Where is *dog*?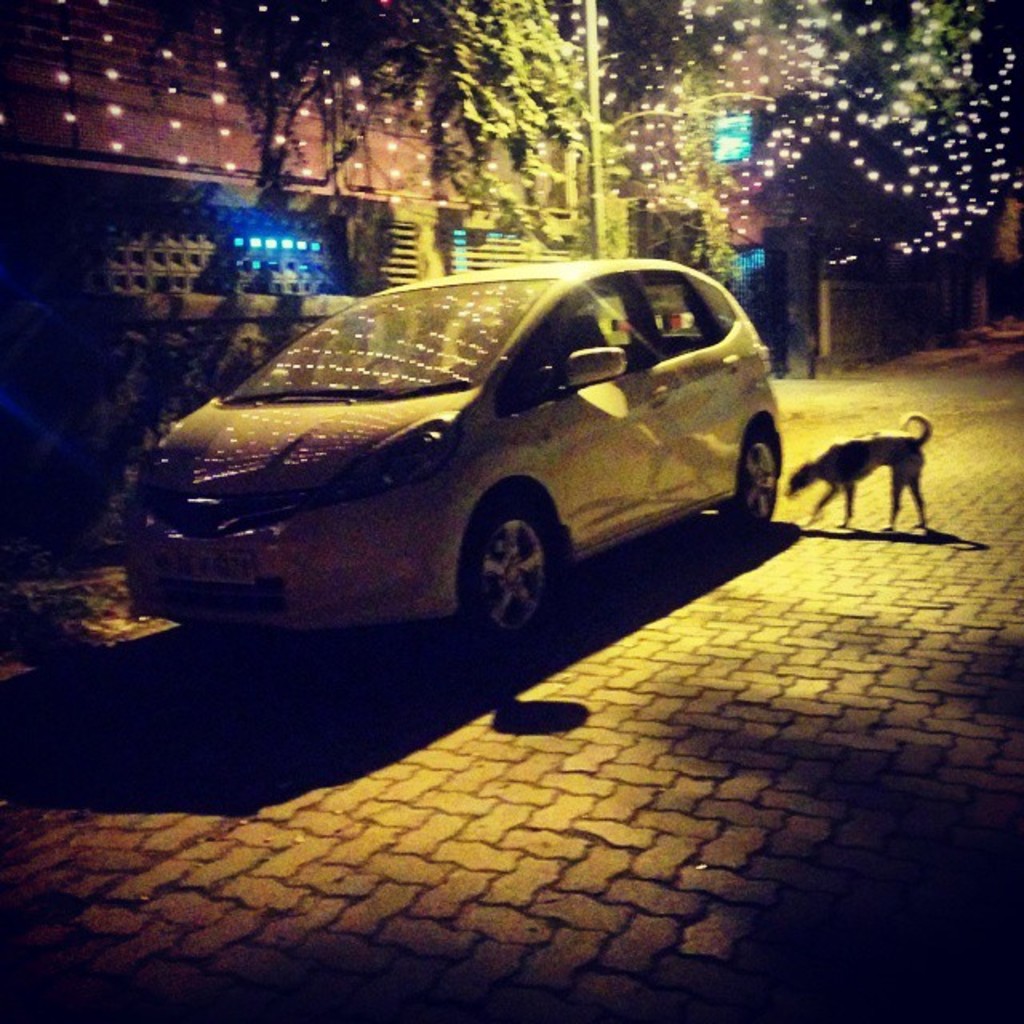
<bbox>782, 408, 934, 534</bbox>.
